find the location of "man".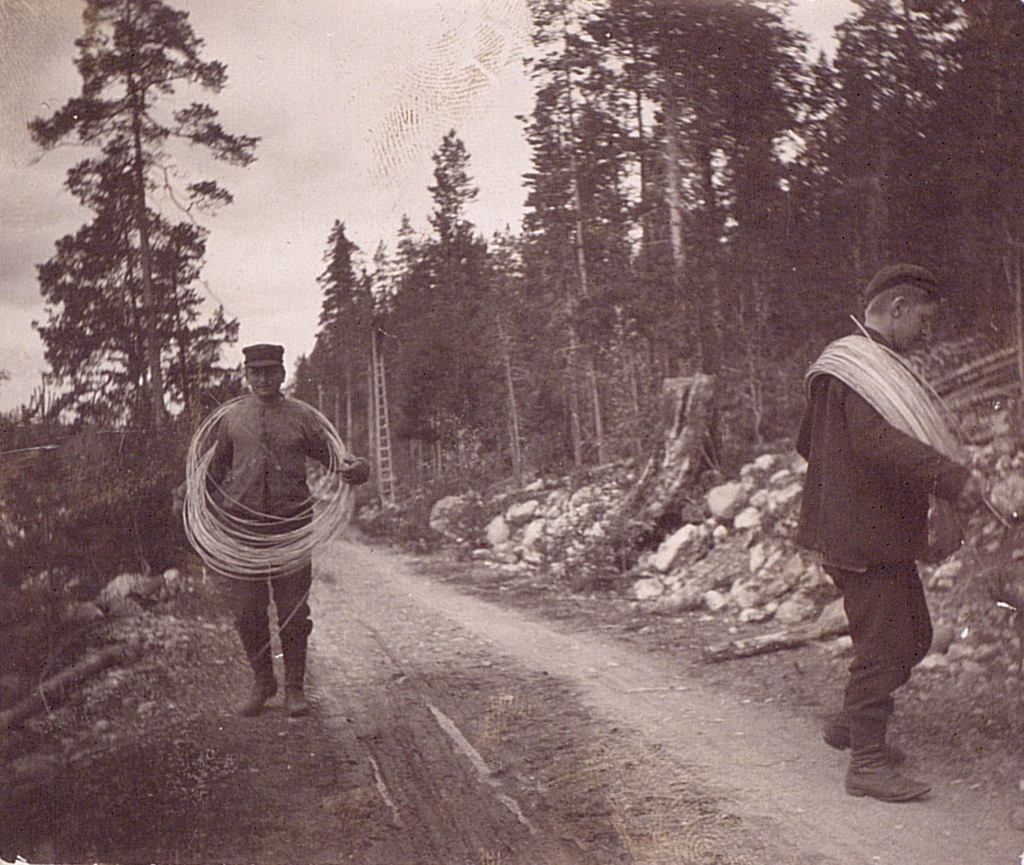
Location: pyautogui.locateOnScreen(196, 340, 364, 715).
